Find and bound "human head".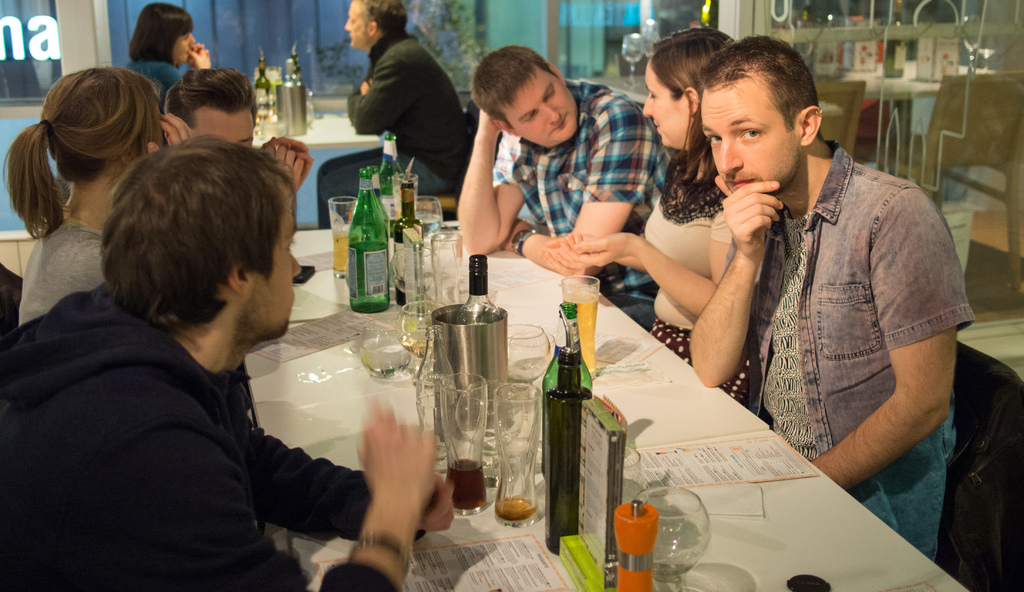
Bound: (474, 47, 576, 145).
